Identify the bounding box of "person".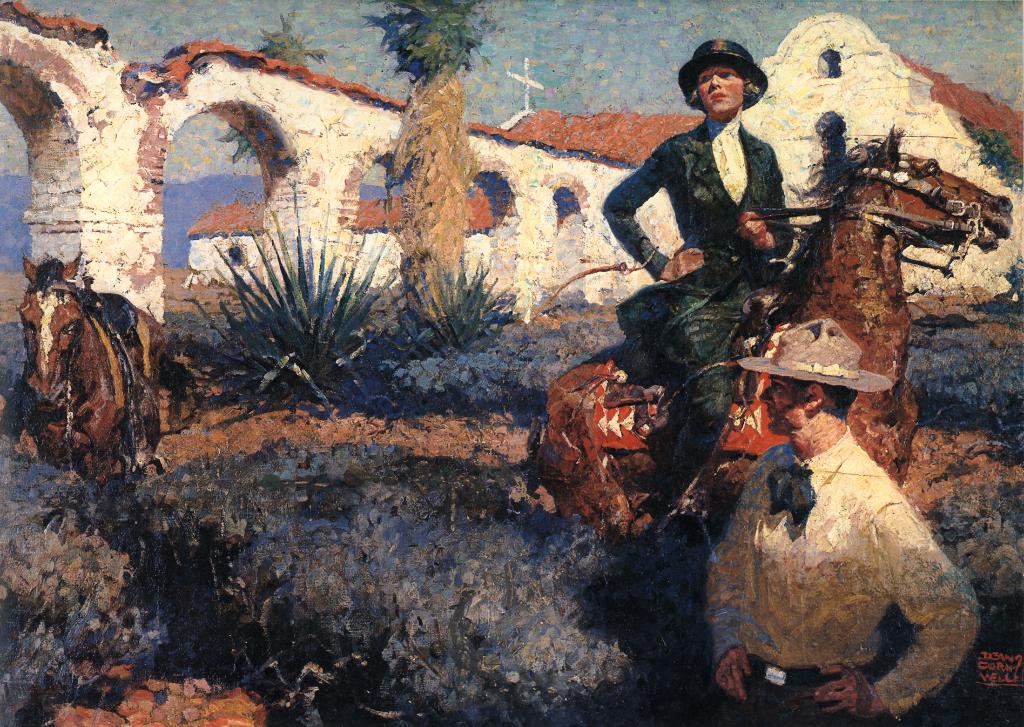
x1=703, y1=315, x2=981, y2=726.
